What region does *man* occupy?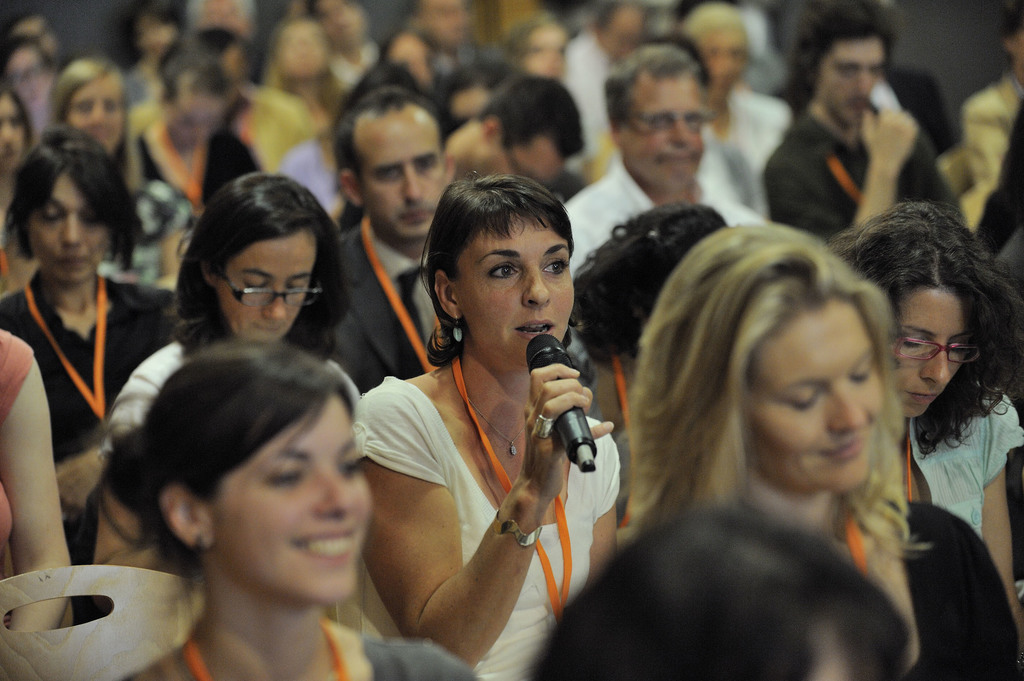
(x1=559, y1=0, x2=644, y2=148).
